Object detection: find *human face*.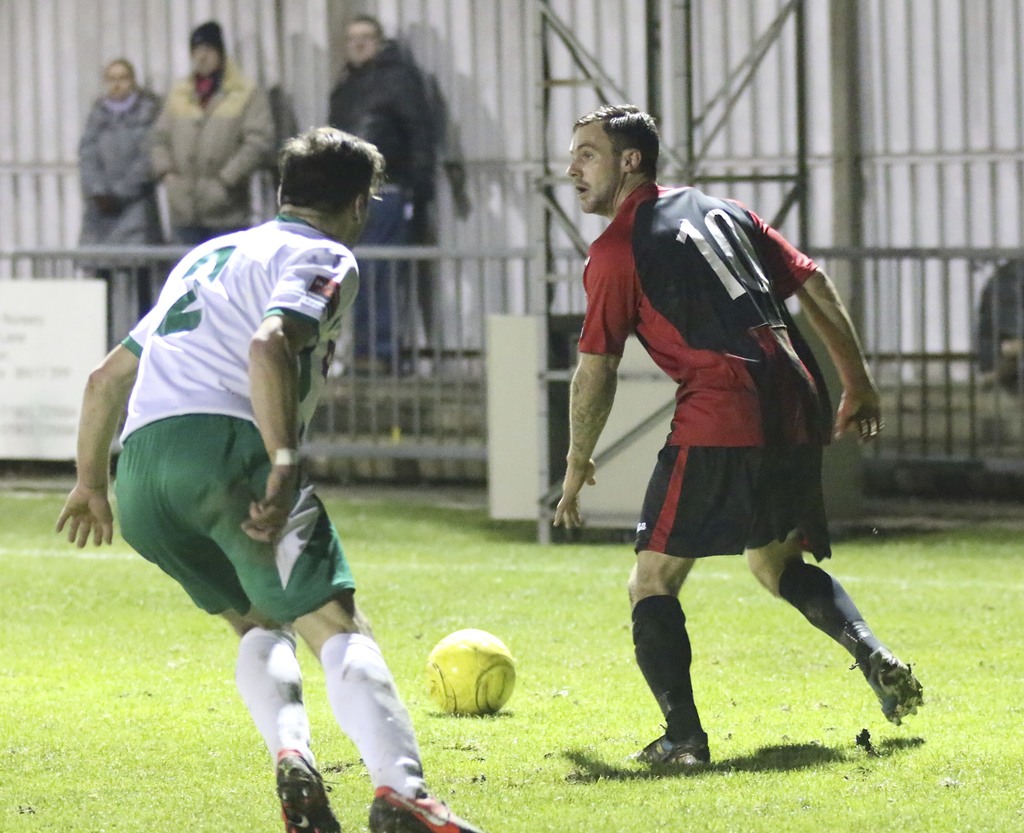
(left=357, top=181, right=374, bottom=242).
